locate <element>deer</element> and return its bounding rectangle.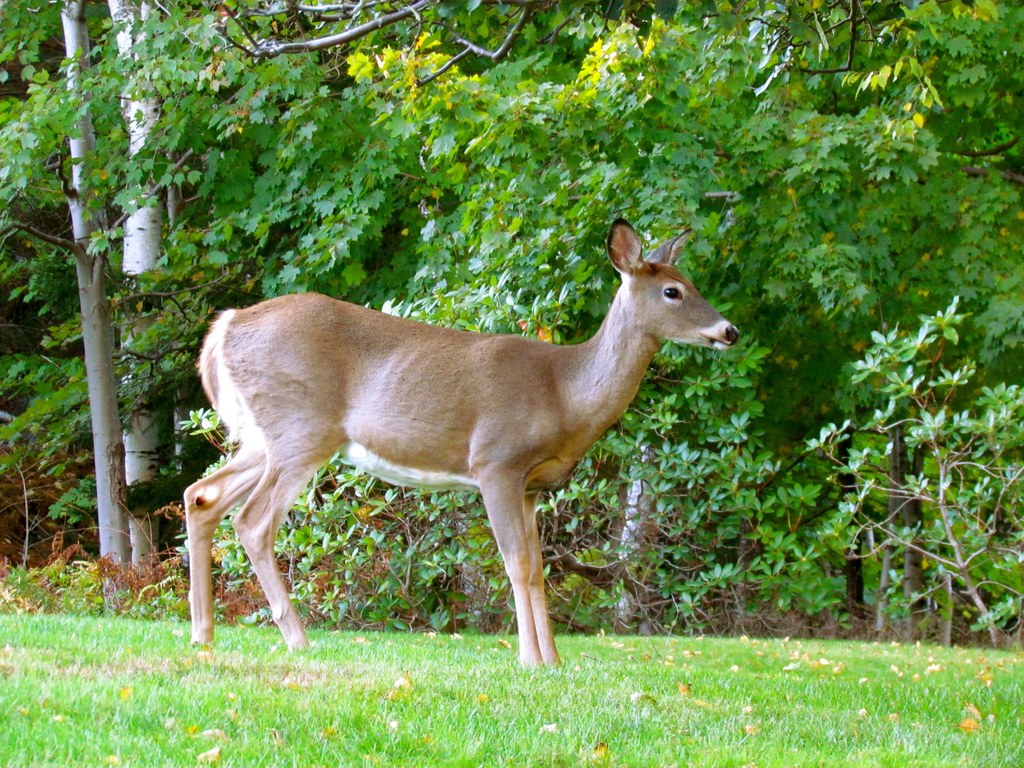
crop(179, 220, 745, 671).
